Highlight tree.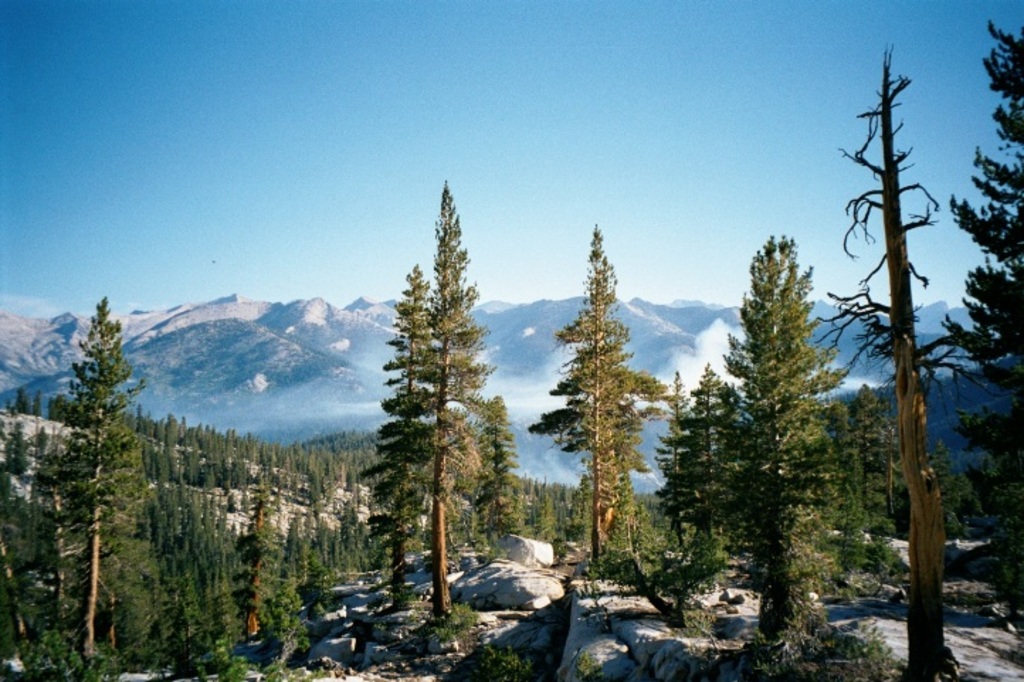
Highlighted region: (left=522, top=230, right=686, bottom=605).
